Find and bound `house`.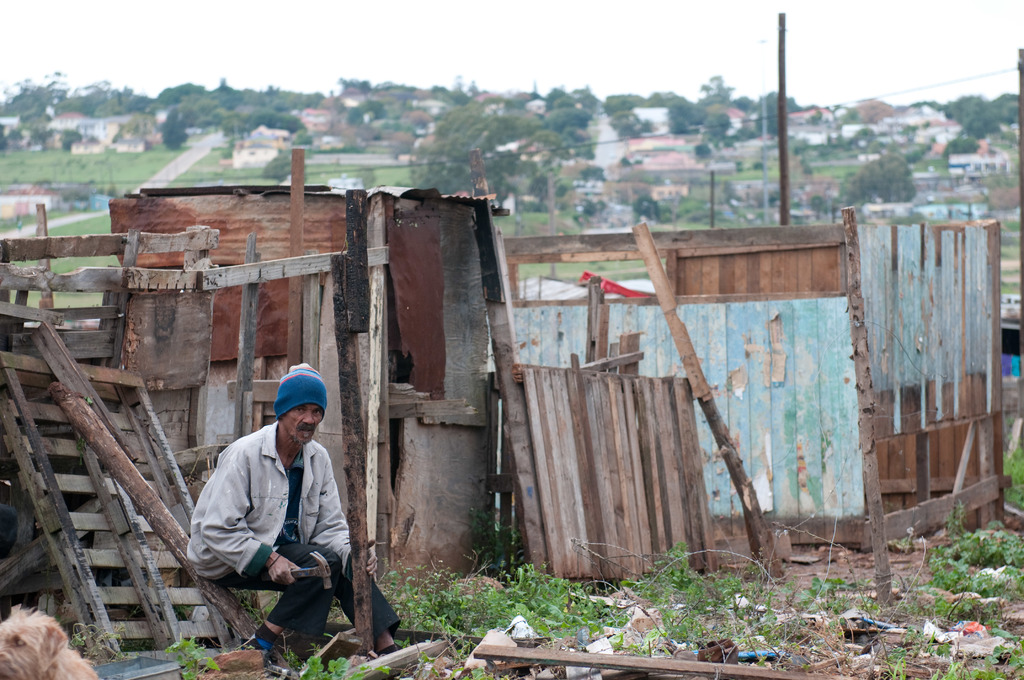
Bound: select_region(792, 109, 833, 147).
